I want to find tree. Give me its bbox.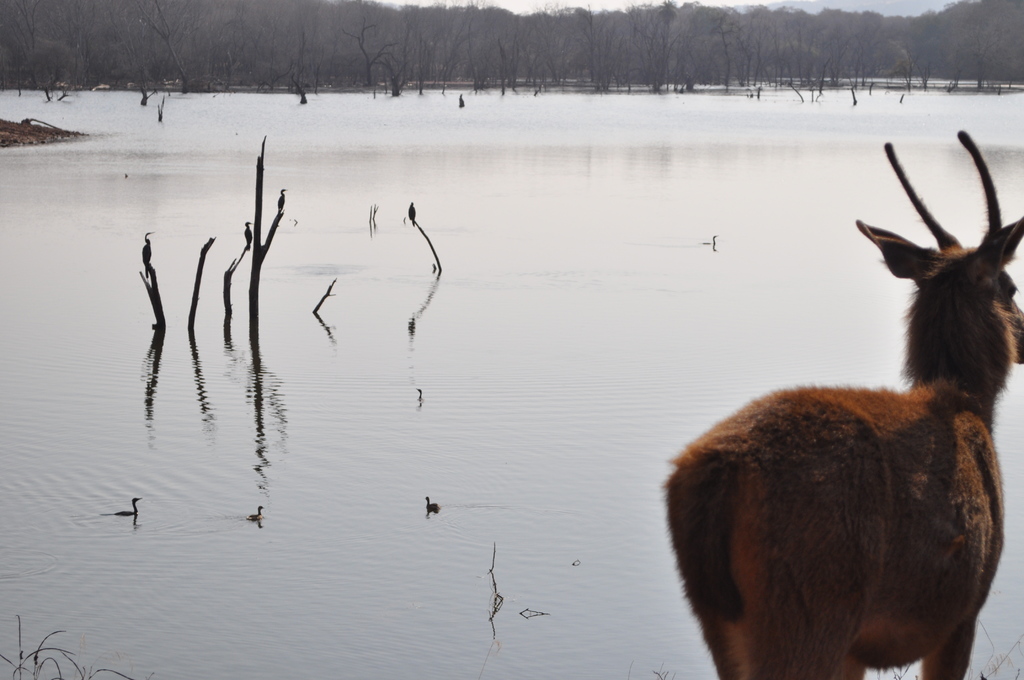
<region>127, 0, 200, 76</region>.
